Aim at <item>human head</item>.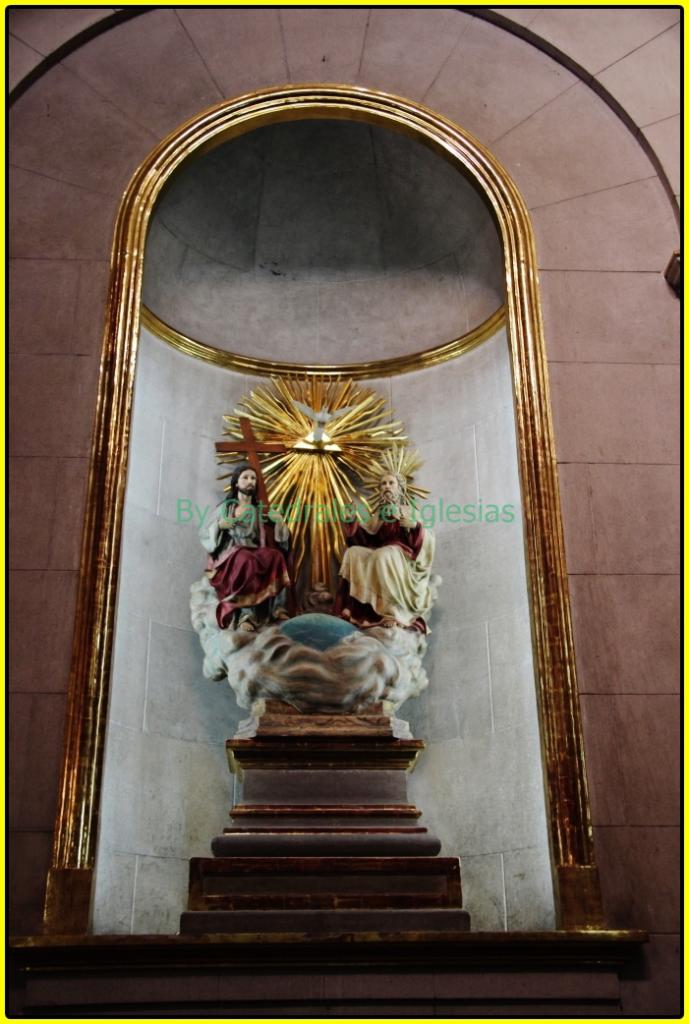
Aimed at (236,464,254,492).
